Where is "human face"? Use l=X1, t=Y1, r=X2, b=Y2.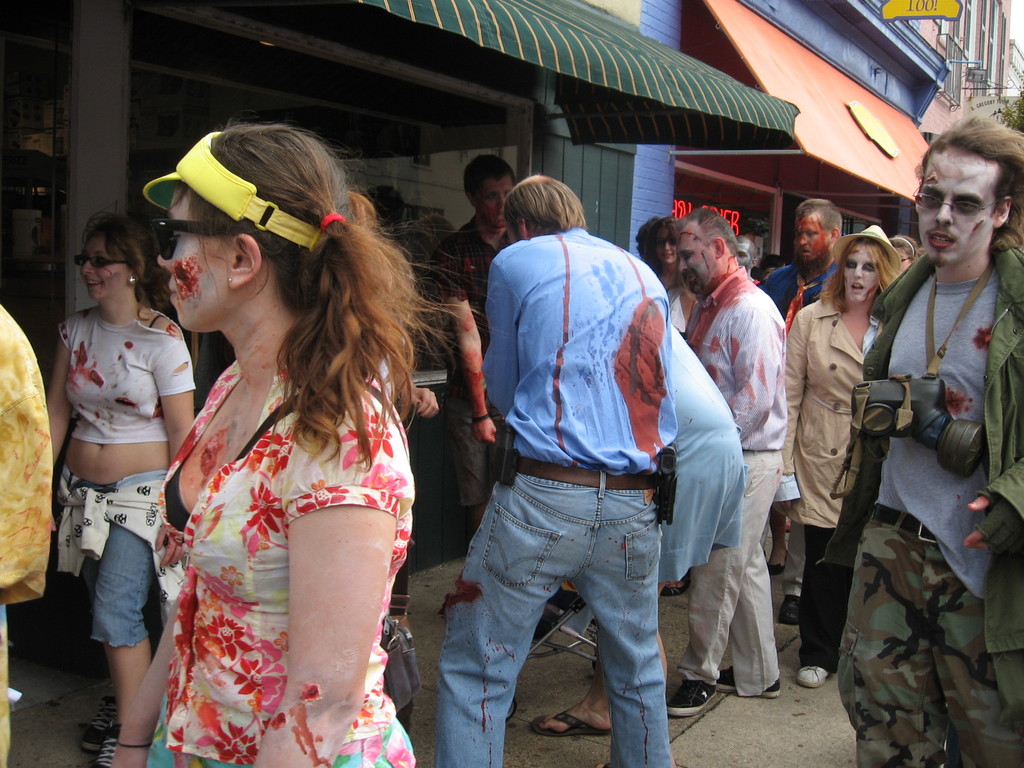
l=158, t=183, r=235, b=321.
